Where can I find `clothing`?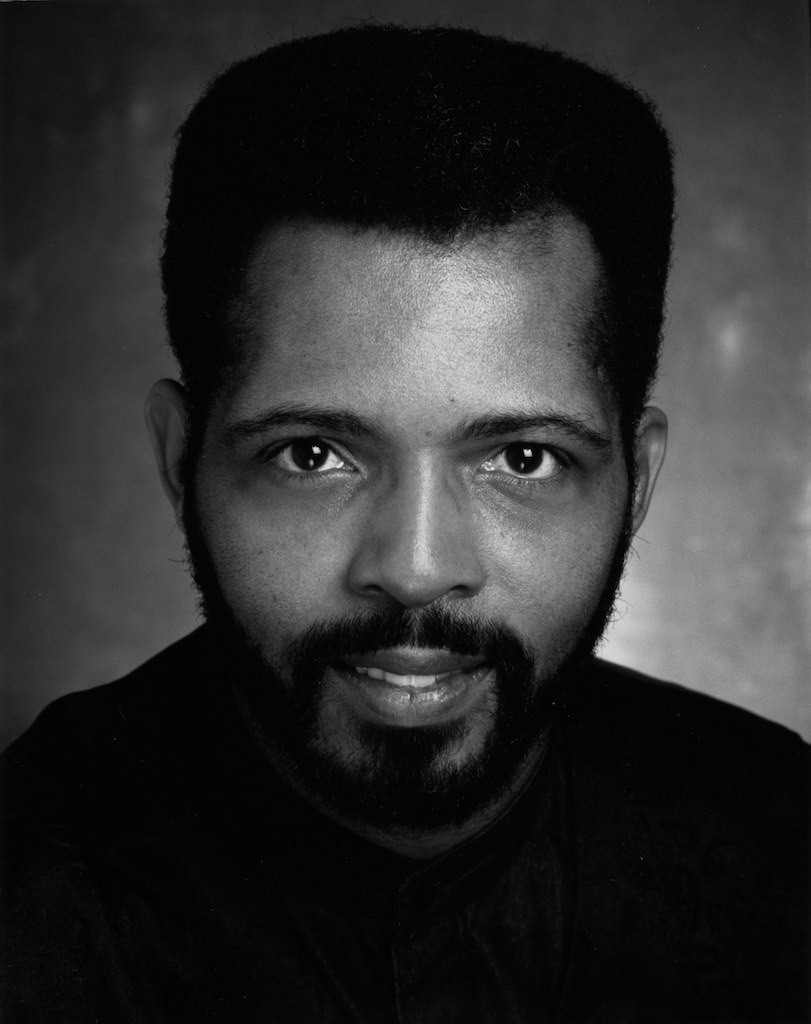
You can find it at crop(0, 557, 790, 973).
